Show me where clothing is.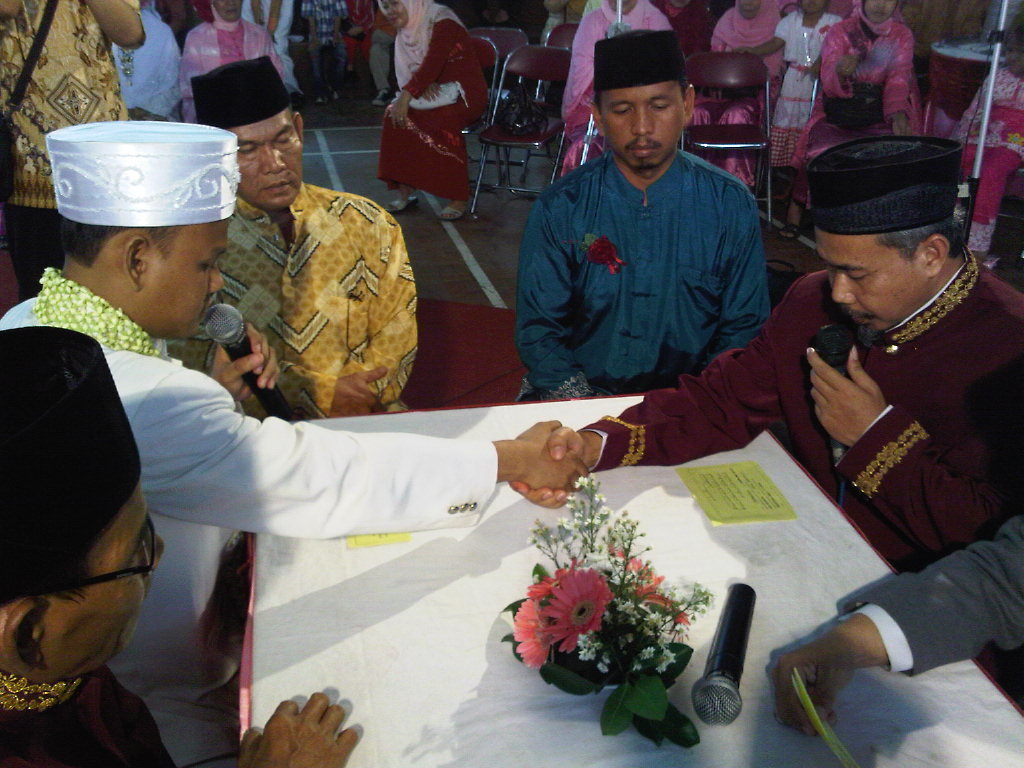
clothing is at [x1=0, y1=263, x2=497, y2=765].
